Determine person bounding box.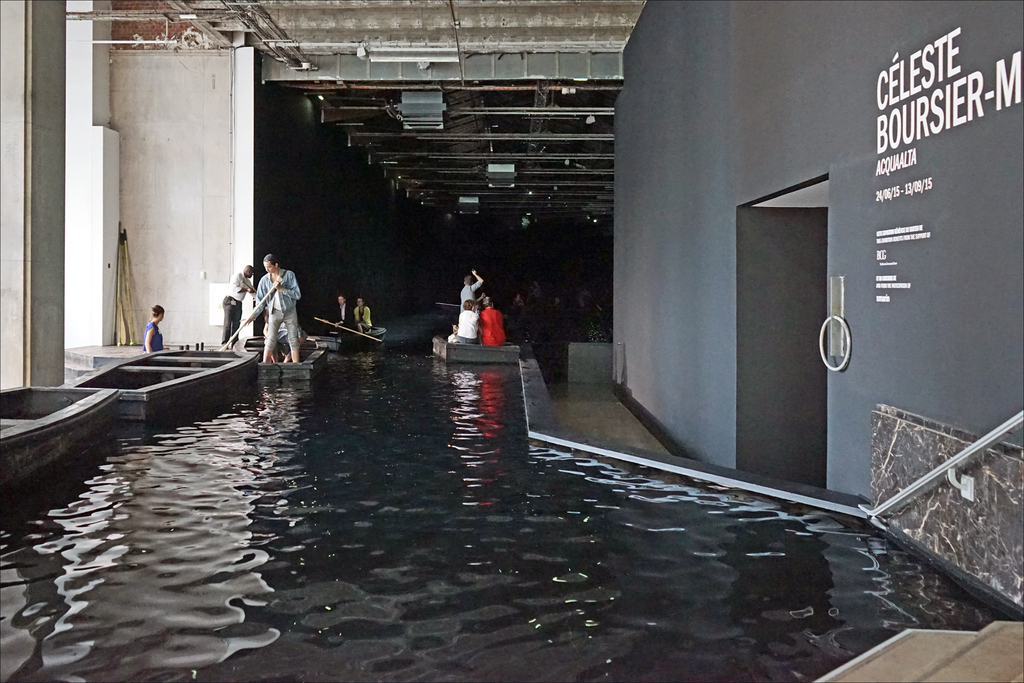
Determined: bbox=(463, 268, 483, 309).
